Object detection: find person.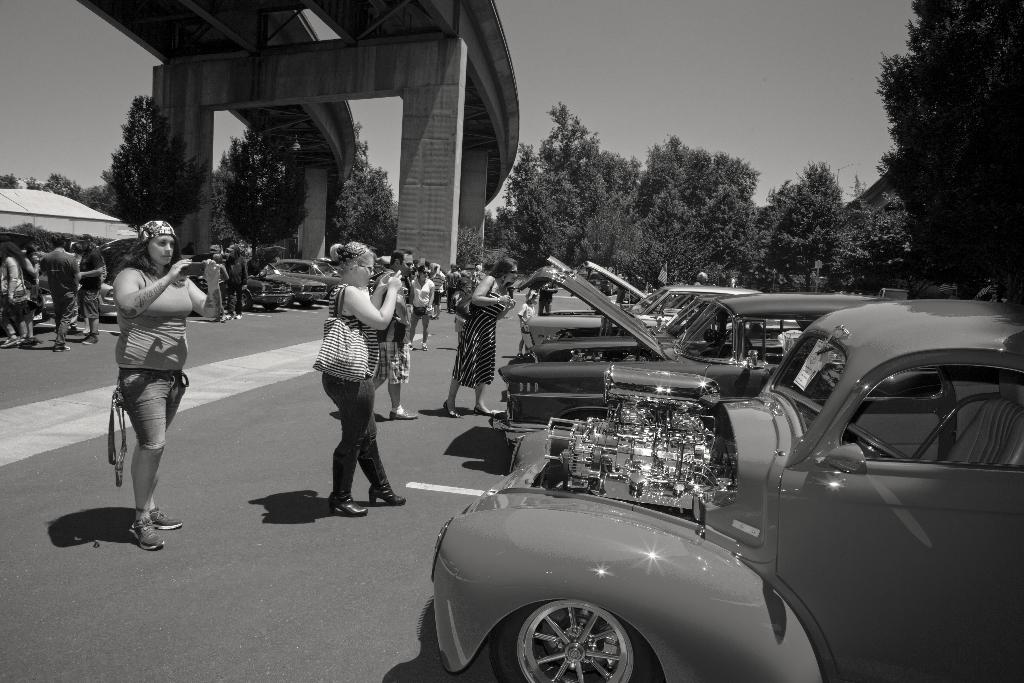
detection(515, 286, 538, 353).
